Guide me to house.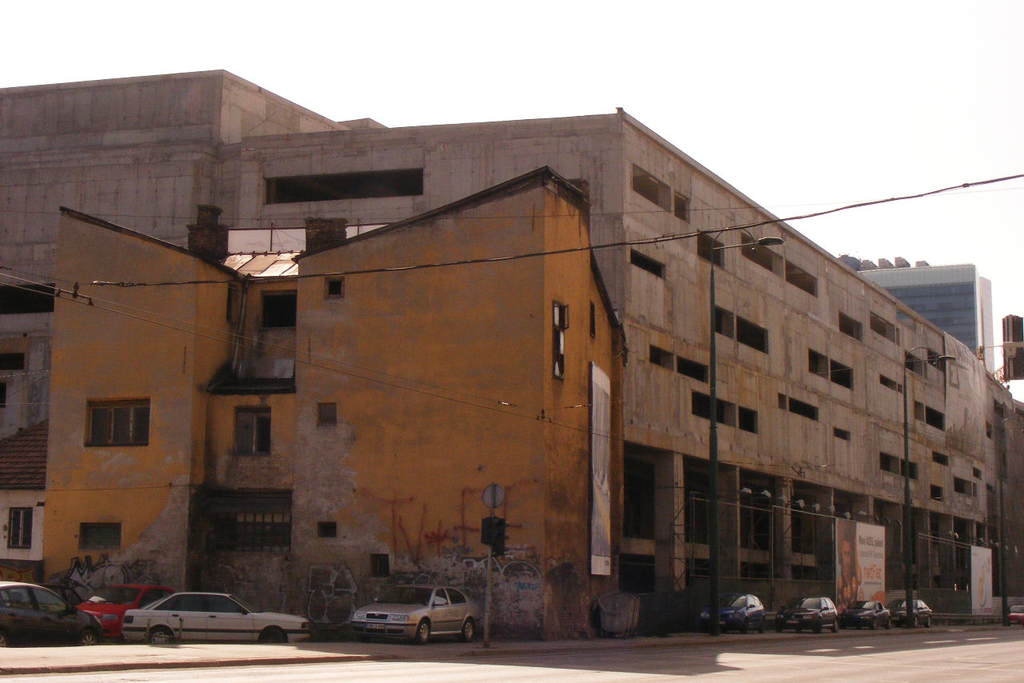
Guidance: {"left": 1001, "top": 310, "right": 1023, "bottom": 380}.
